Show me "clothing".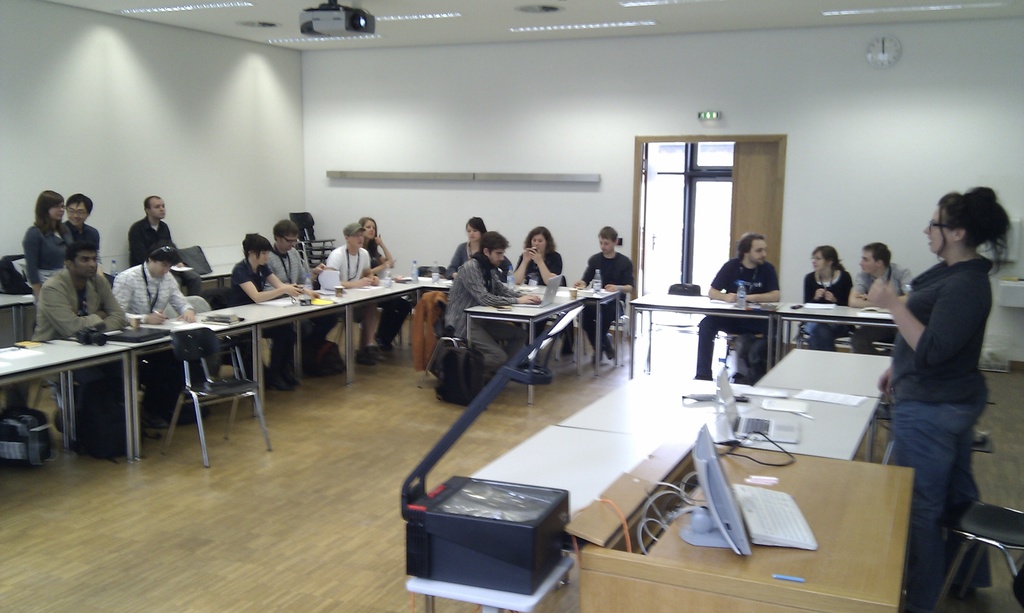
"clothing" is here: (x1=18, y1=223, x2=68, y2=294).
